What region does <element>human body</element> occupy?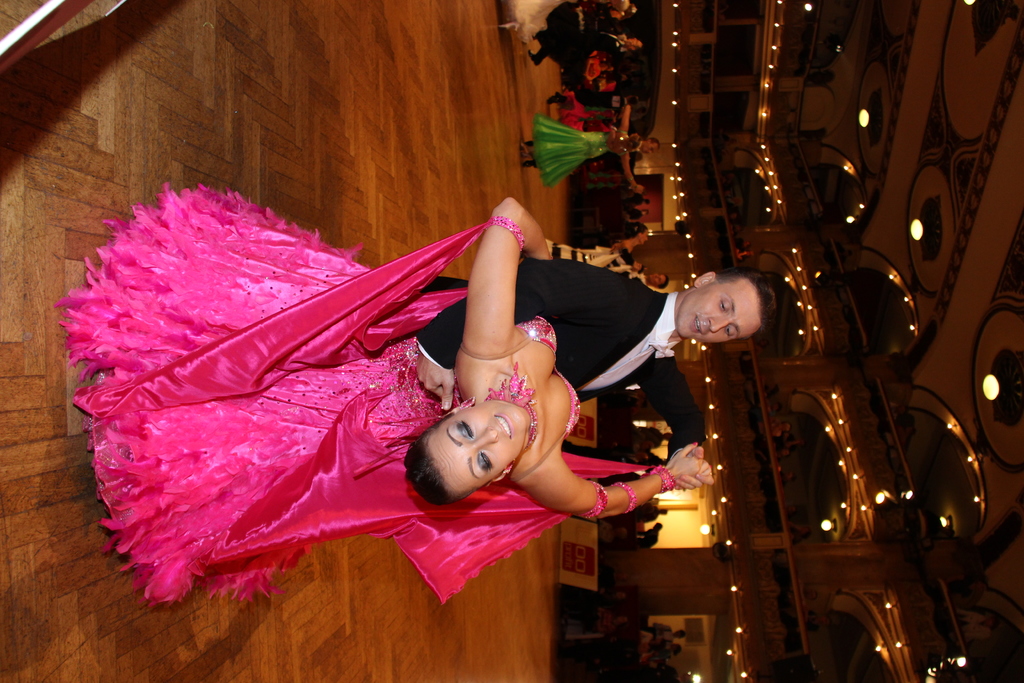
detection(639, 524, 664, 548).
